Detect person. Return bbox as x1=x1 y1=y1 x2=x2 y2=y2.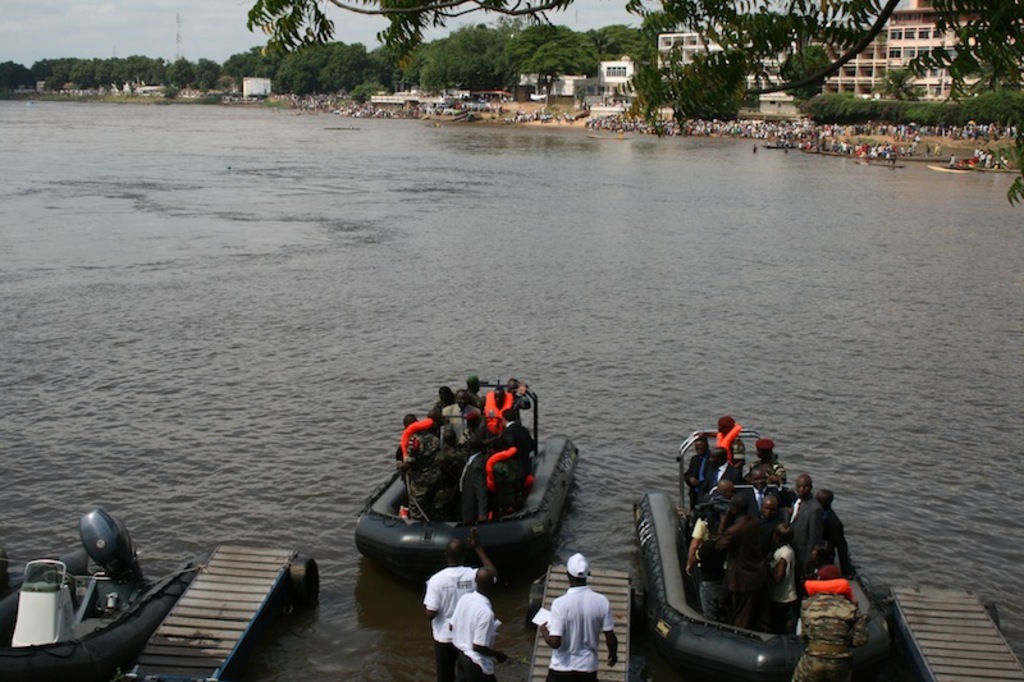
x1=448 y1=572 x2=509 y2=681.
